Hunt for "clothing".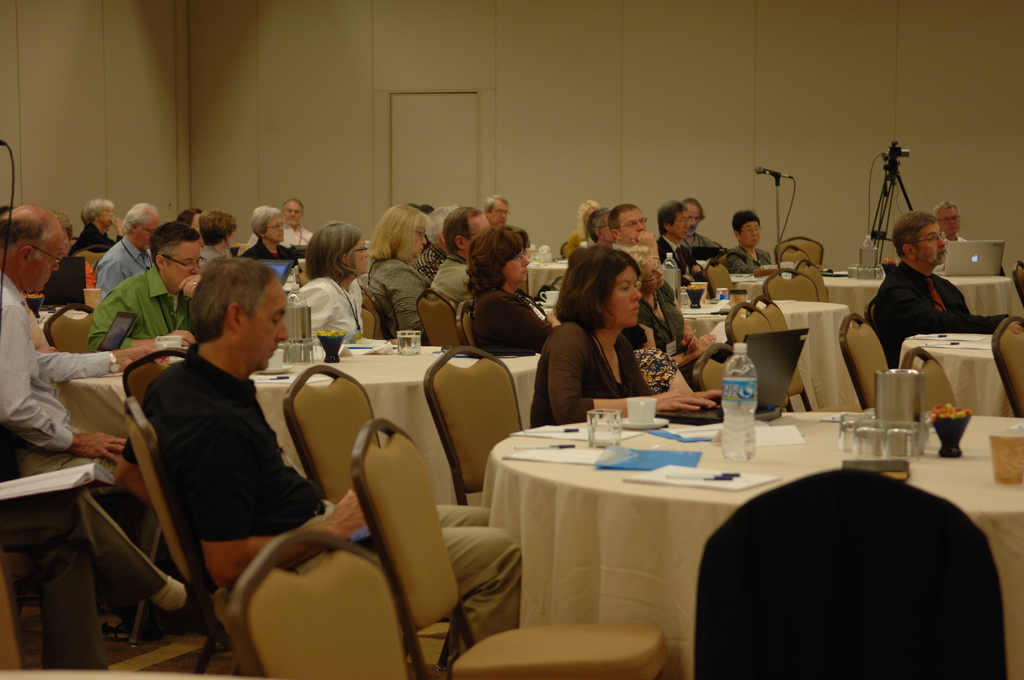
Hunted down at [236, 242, 296, 267].
